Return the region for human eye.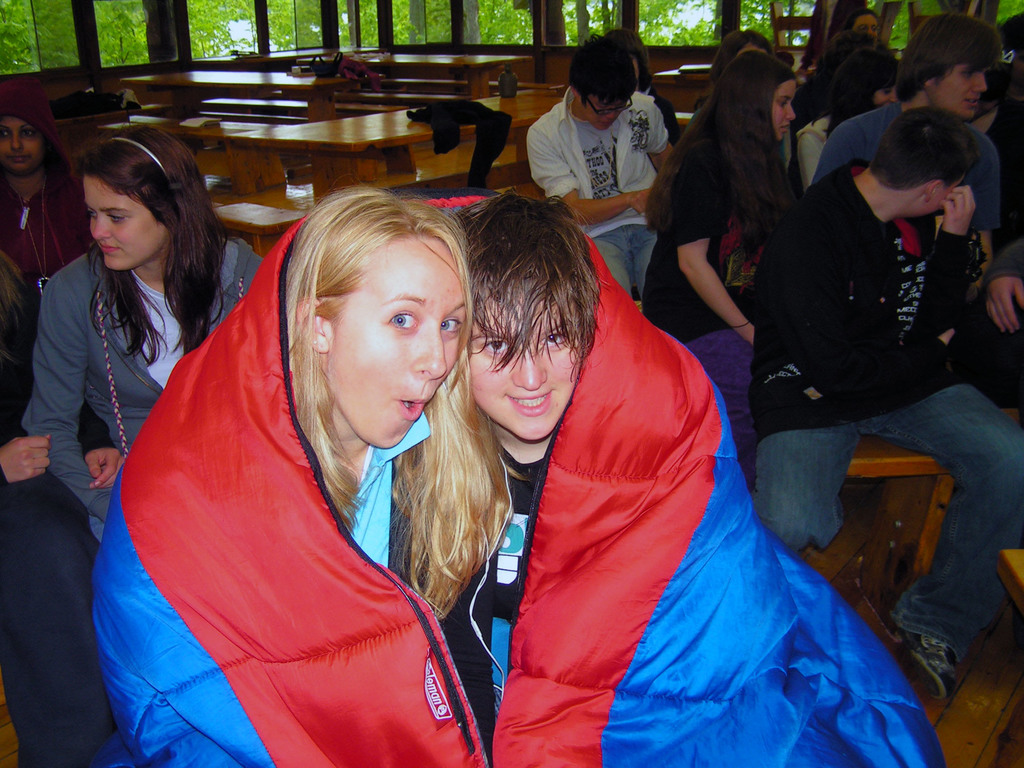
440/311/461/336.
